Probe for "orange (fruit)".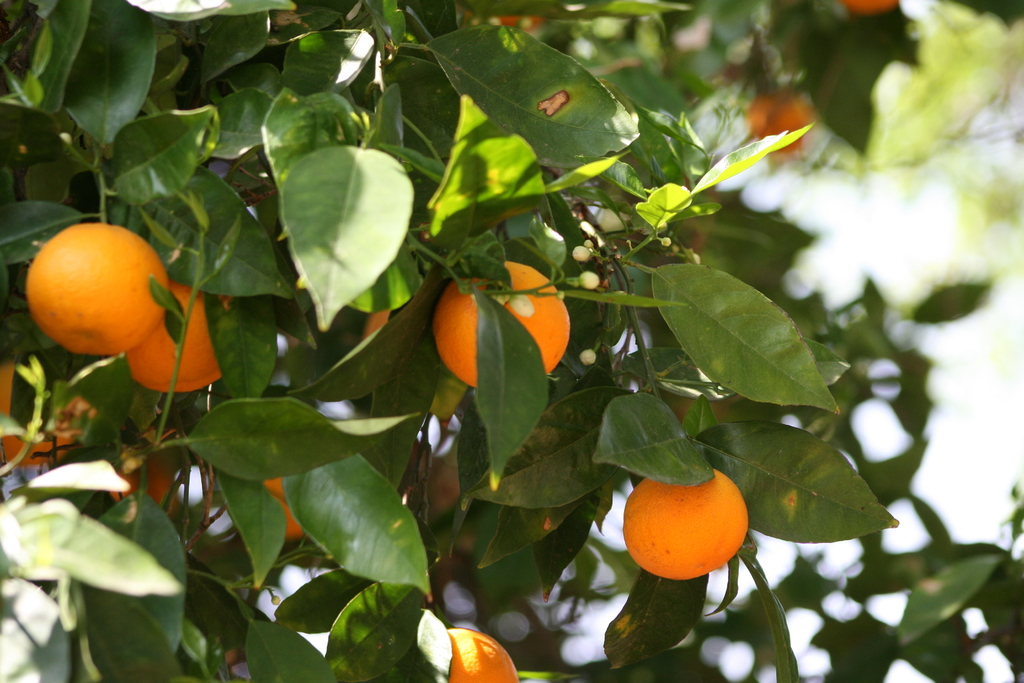
Probe result: x1=266 y1=482 x2=297 y2=533.
